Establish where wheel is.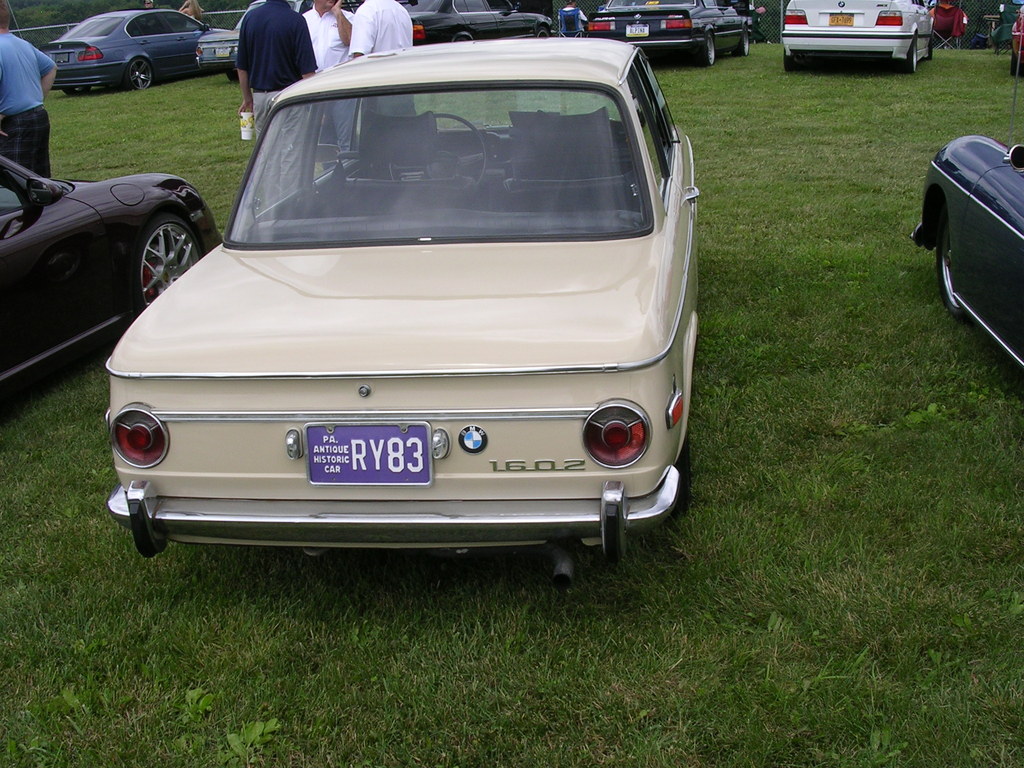
Established at box(454, 31, 474, 45).
